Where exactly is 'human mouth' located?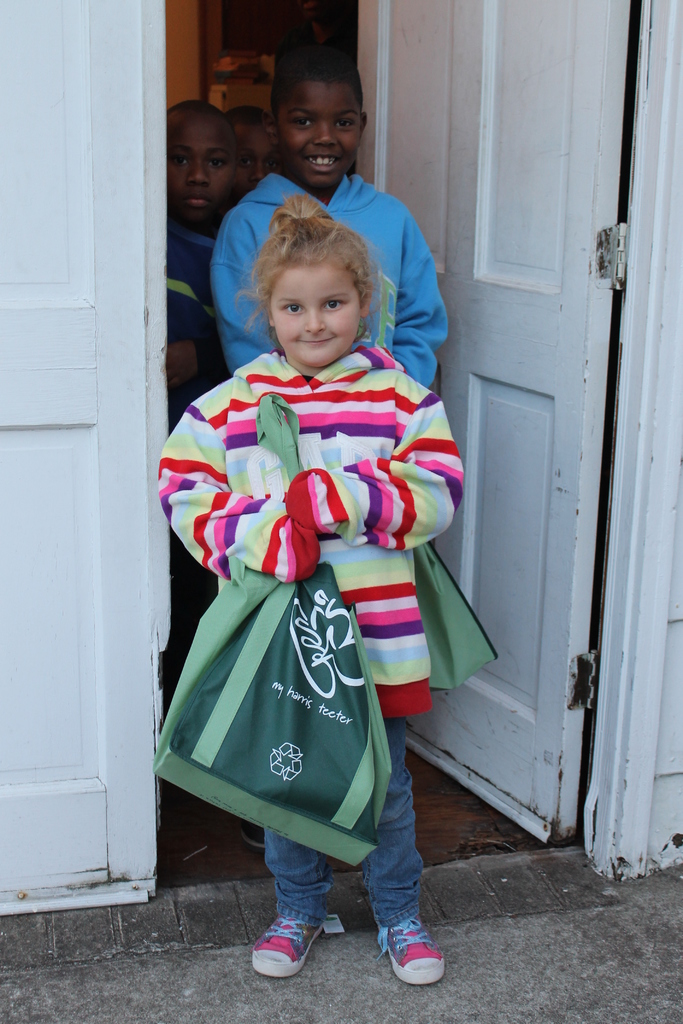
Its bounding box is box(183, 196, 211, 216).
